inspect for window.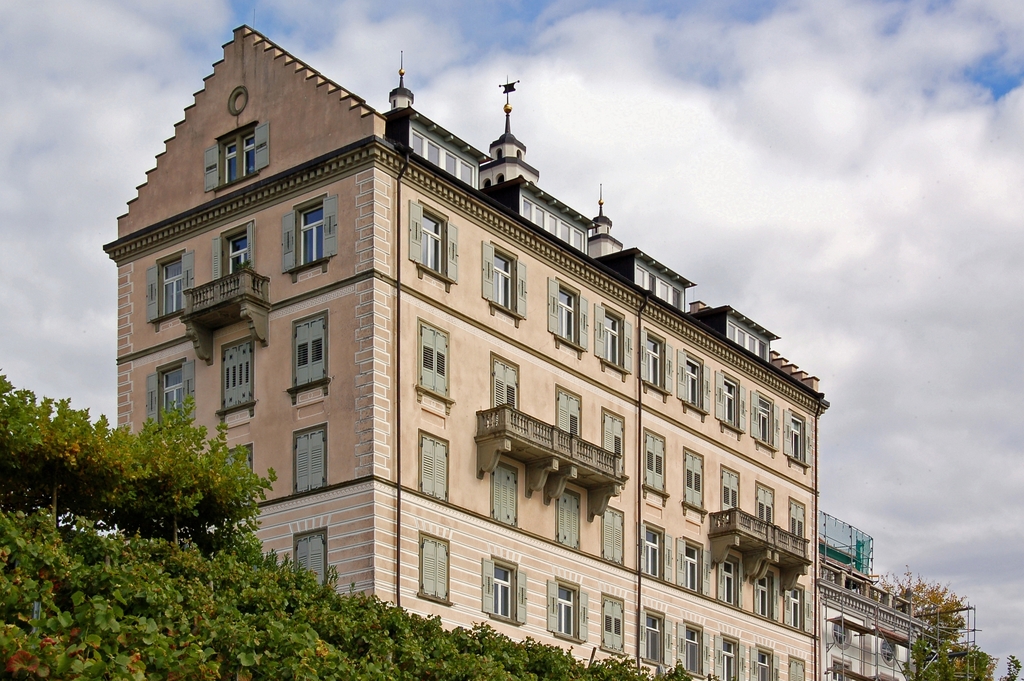
Inspection: [292,425,328,495].
